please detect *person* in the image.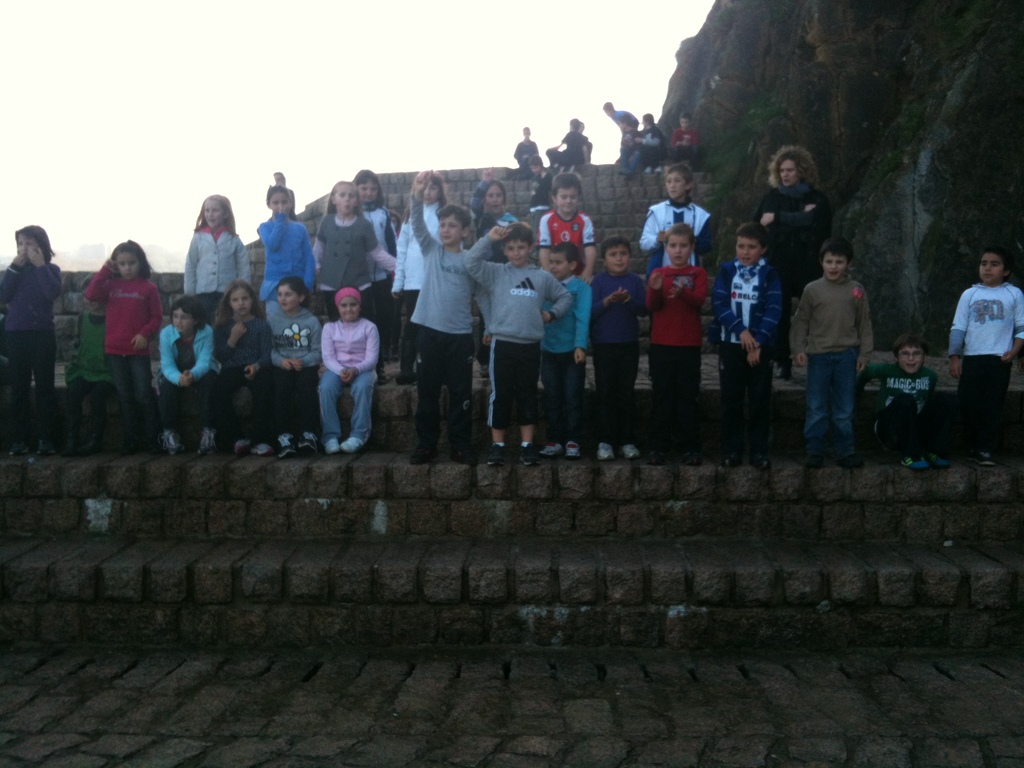
{"left": 300, "top": 270, "right": 373, "bottom": 456}.
